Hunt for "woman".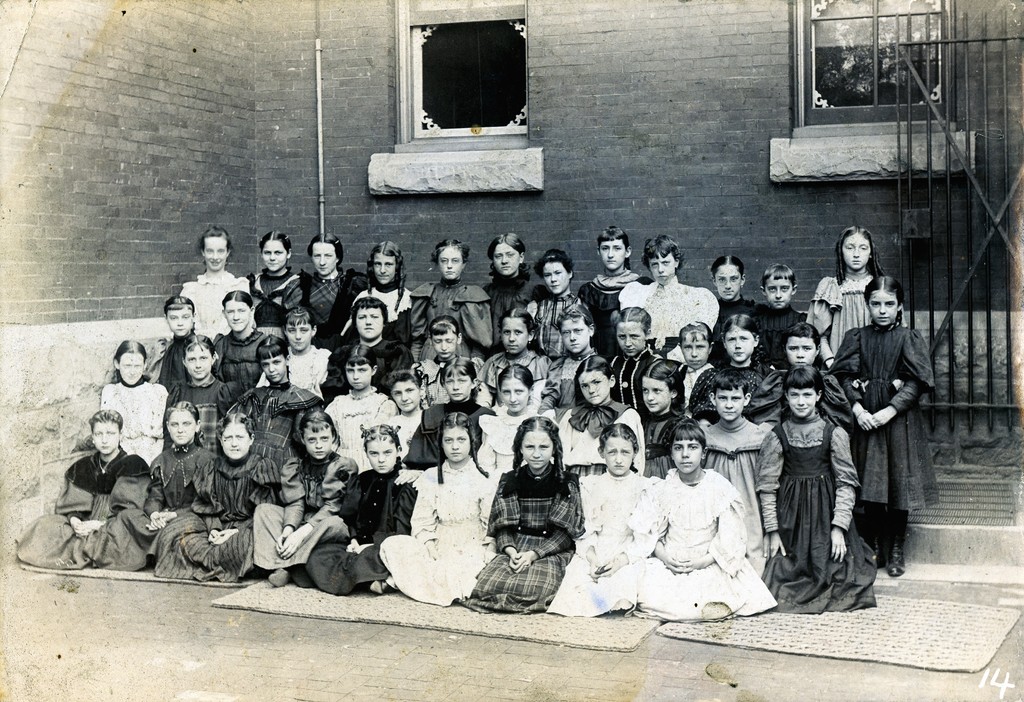
Hunted down at [left=475, top=233, right=551, bottom=343].
